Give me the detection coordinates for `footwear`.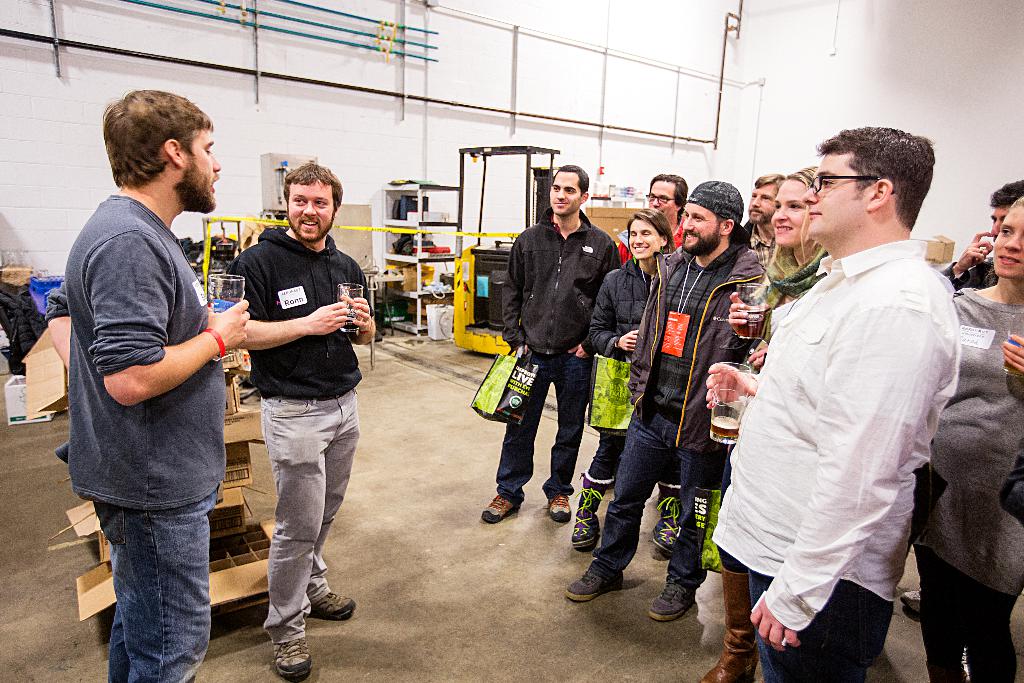
x1=271 y1=641 x2=312 y2=677.
